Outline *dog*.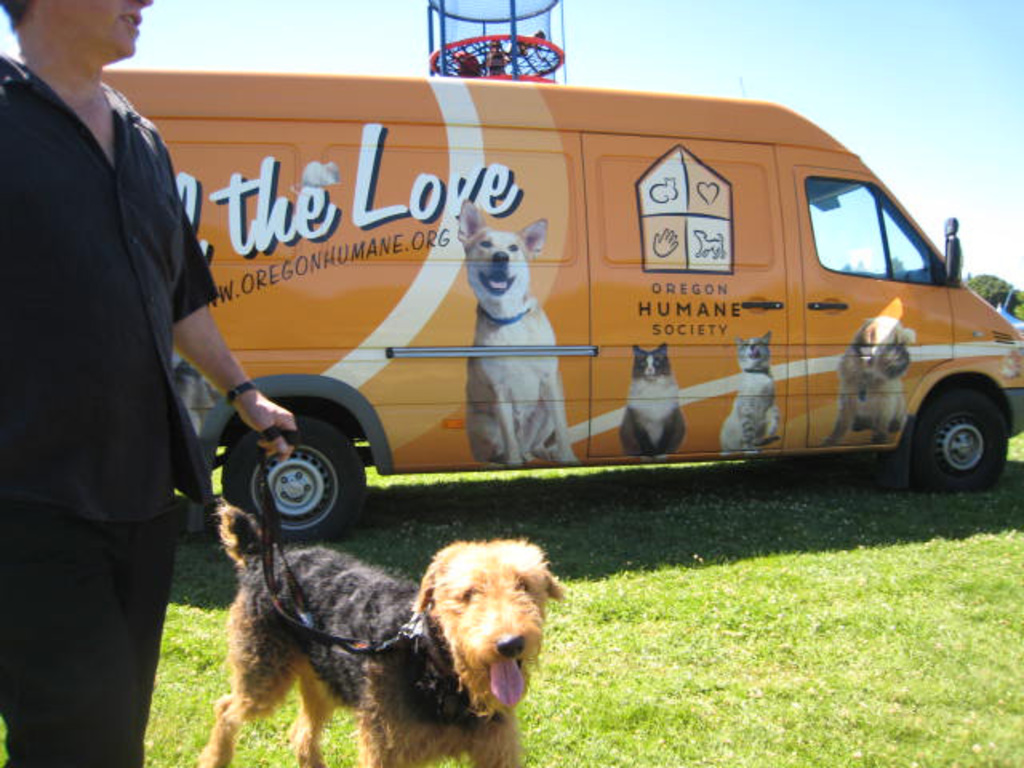
Outline: BBox(717, 333, 781, 451).
